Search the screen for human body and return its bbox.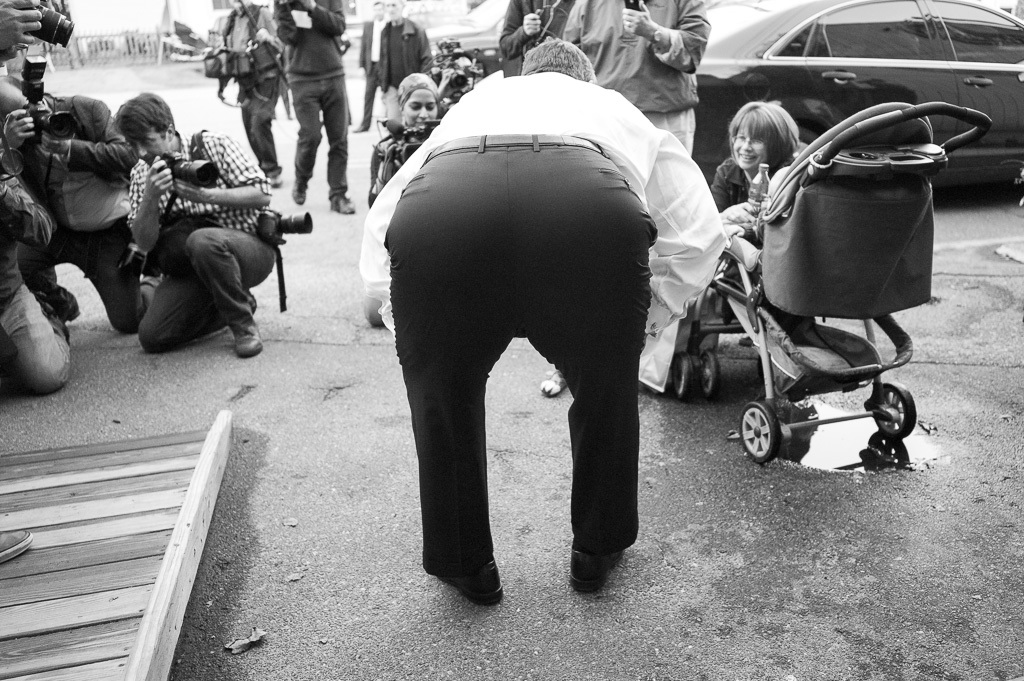
Found: {"left": 706, "top": 144, "right": 799, "bottom": 214}.
